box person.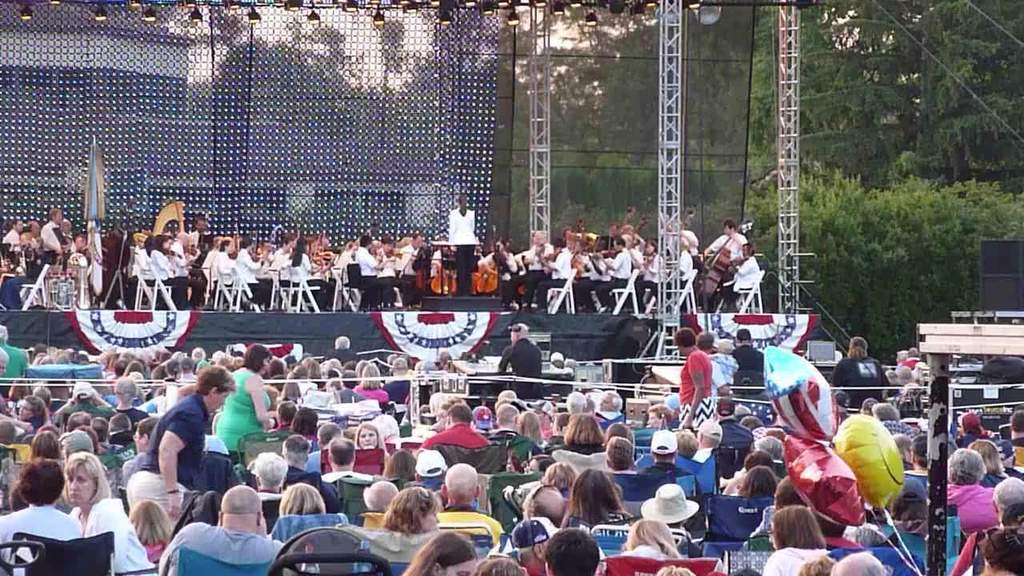
crop(446, 192, 474, 298).
